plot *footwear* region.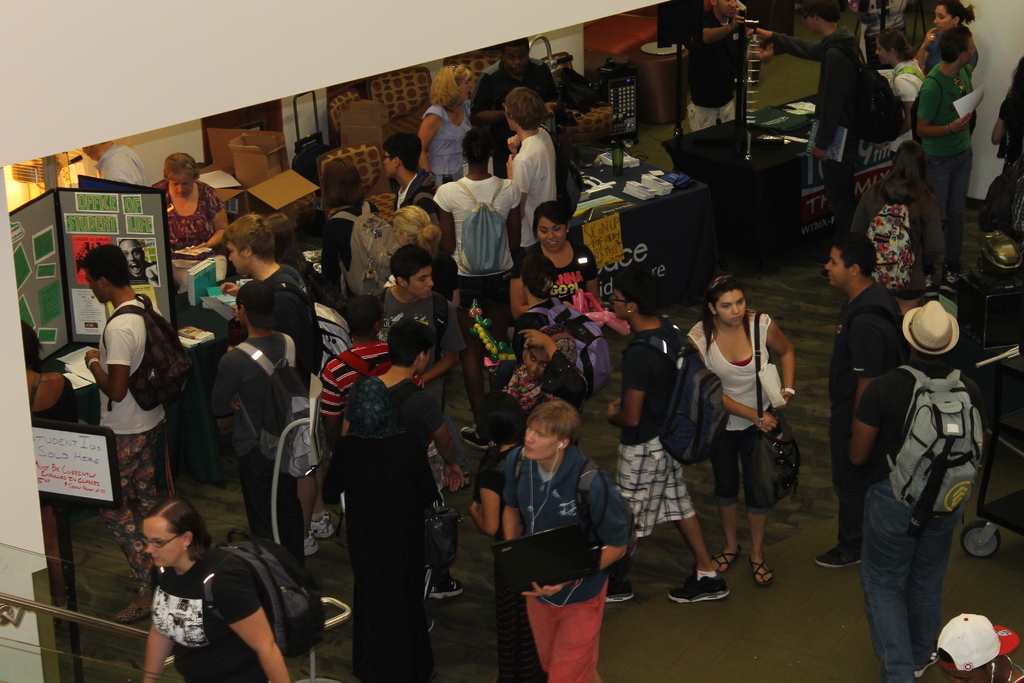
Plotted at bbox(941, 268, 962, 295).
